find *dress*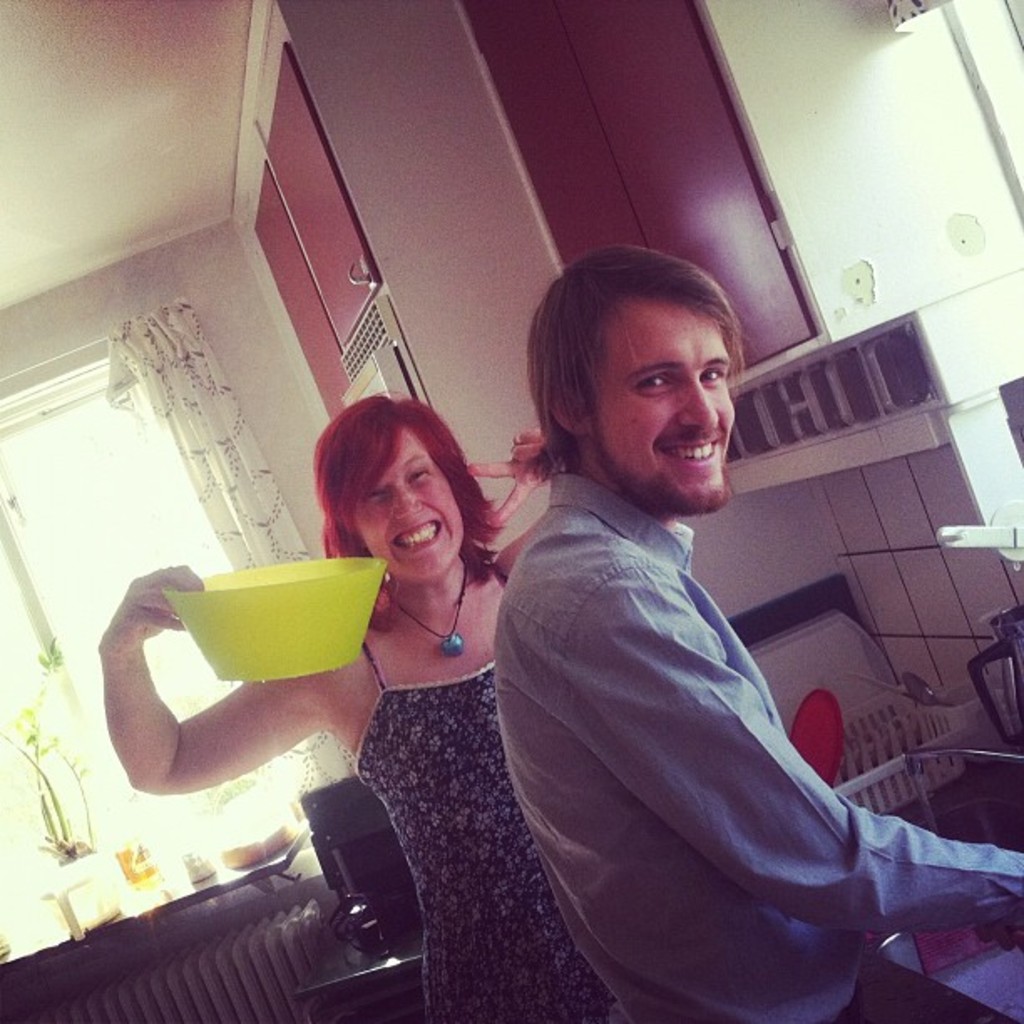
region(353, 634, 621, 1022)
